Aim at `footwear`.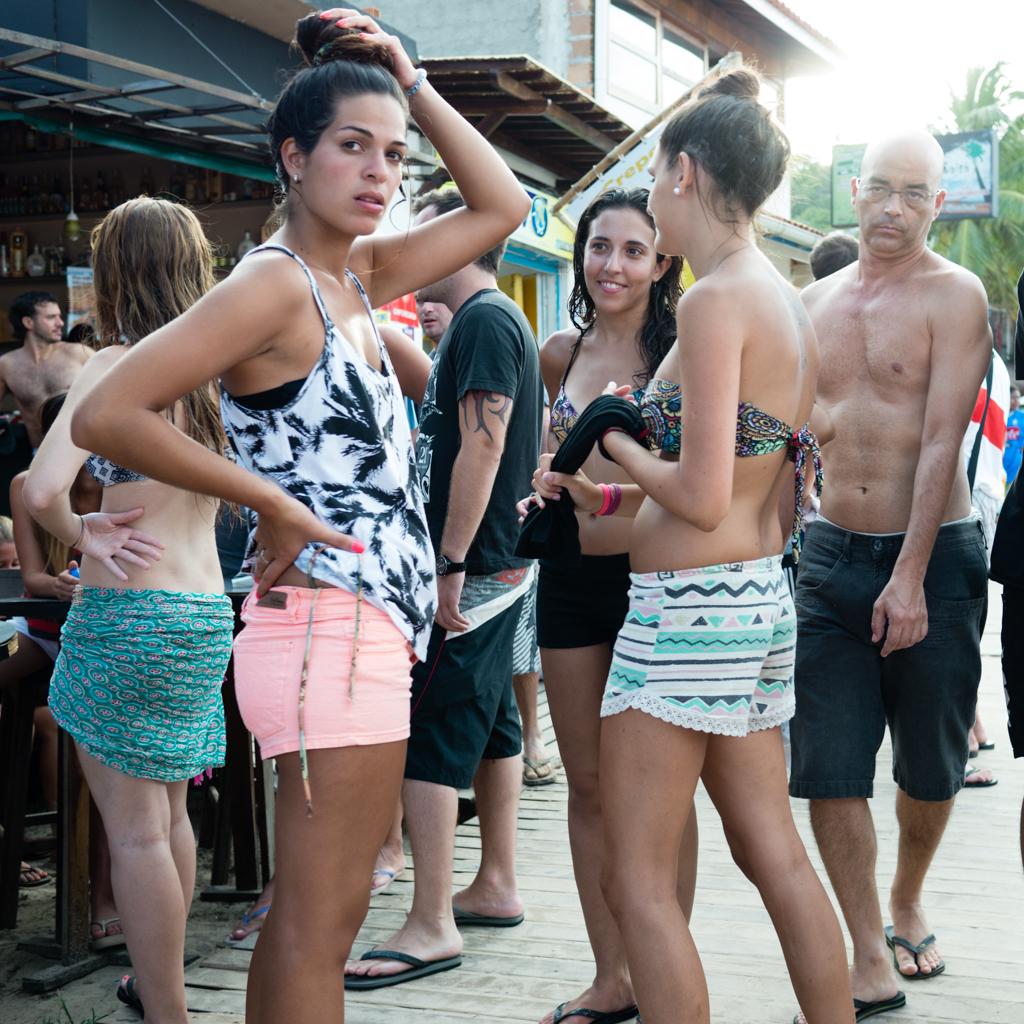
Aimed at box(874, 918, 949, 985).
